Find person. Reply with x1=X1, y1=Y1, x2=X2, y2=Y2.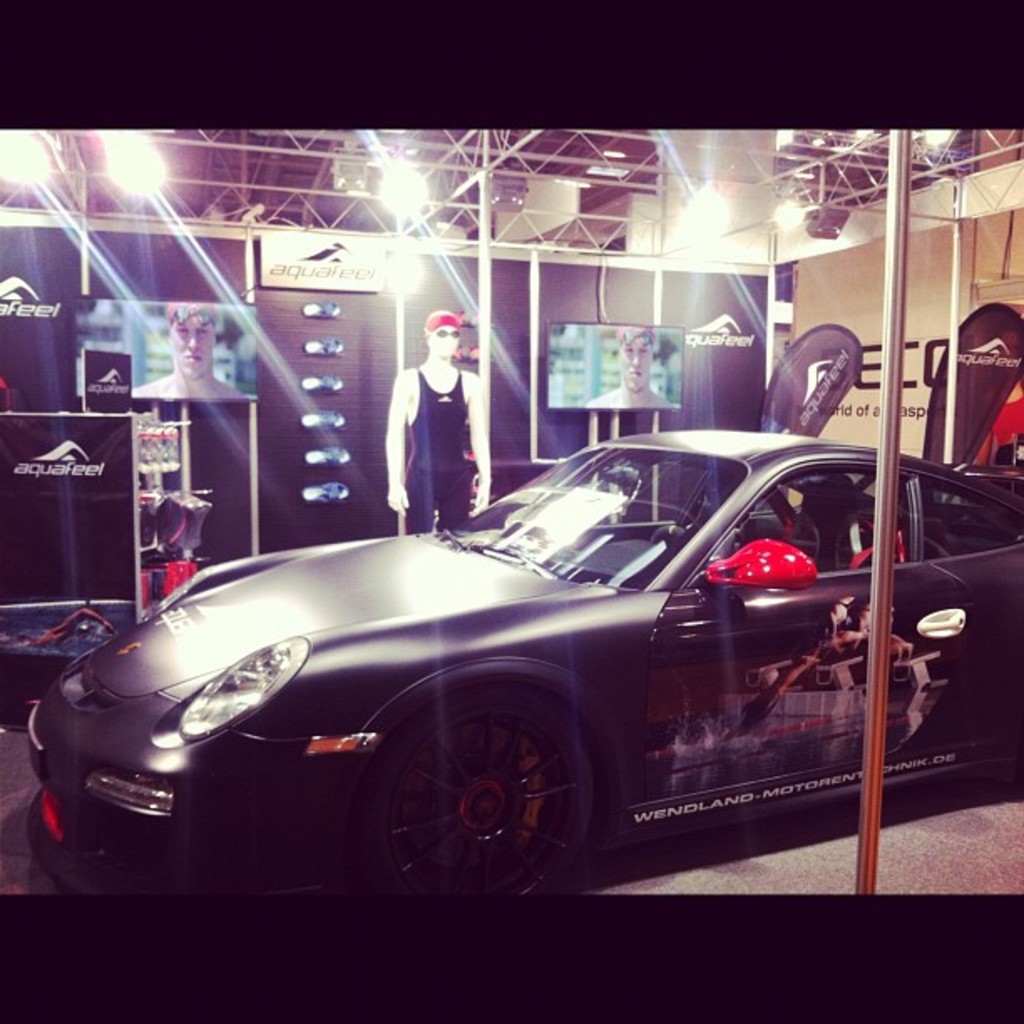
x1=584, y1=321, x2=674, y2=412.
